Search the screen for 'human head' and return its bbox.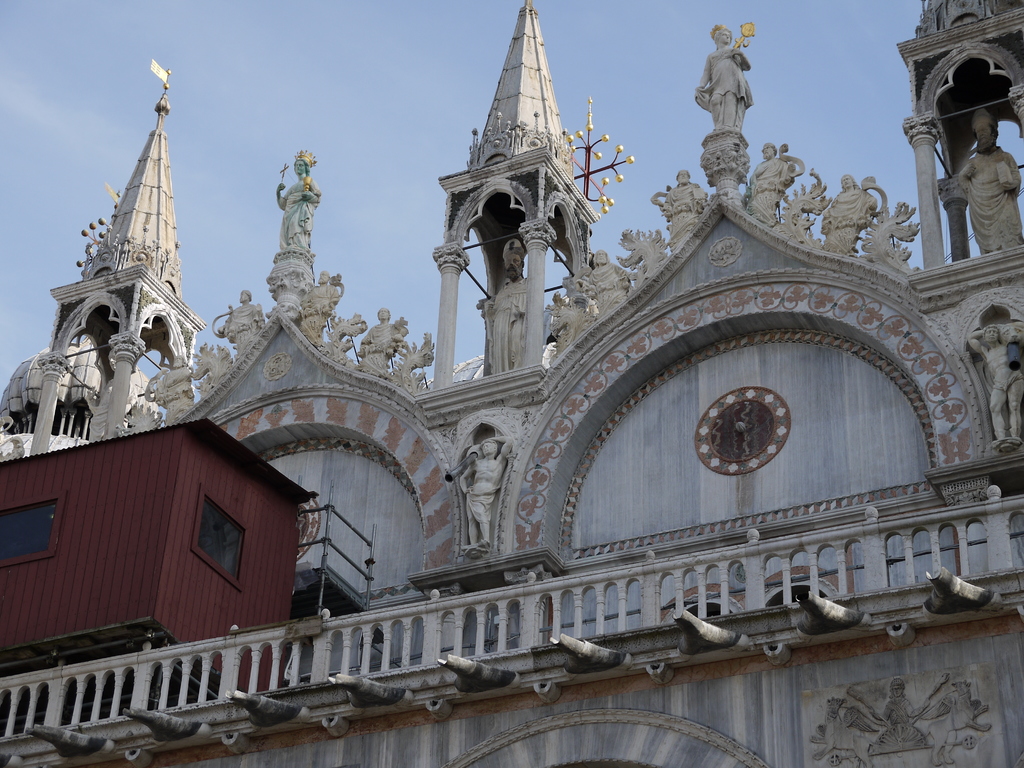
Found: [x1=480, y1=440, x2=497, y2=456].
